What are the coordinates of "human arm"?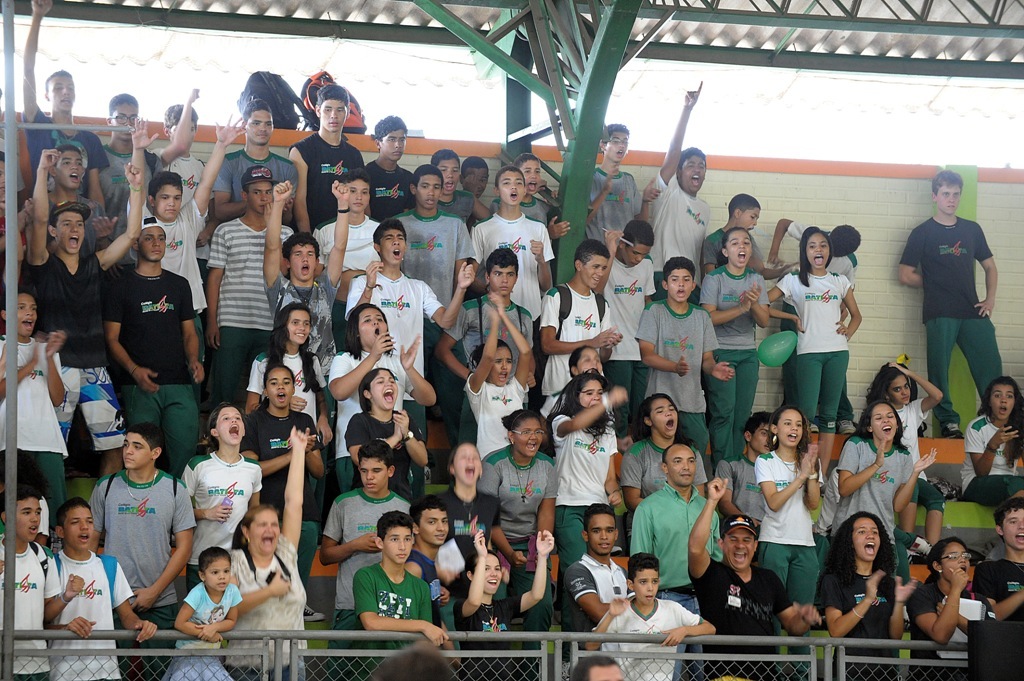
[left=203, top=225, right=223, bottom=353].
